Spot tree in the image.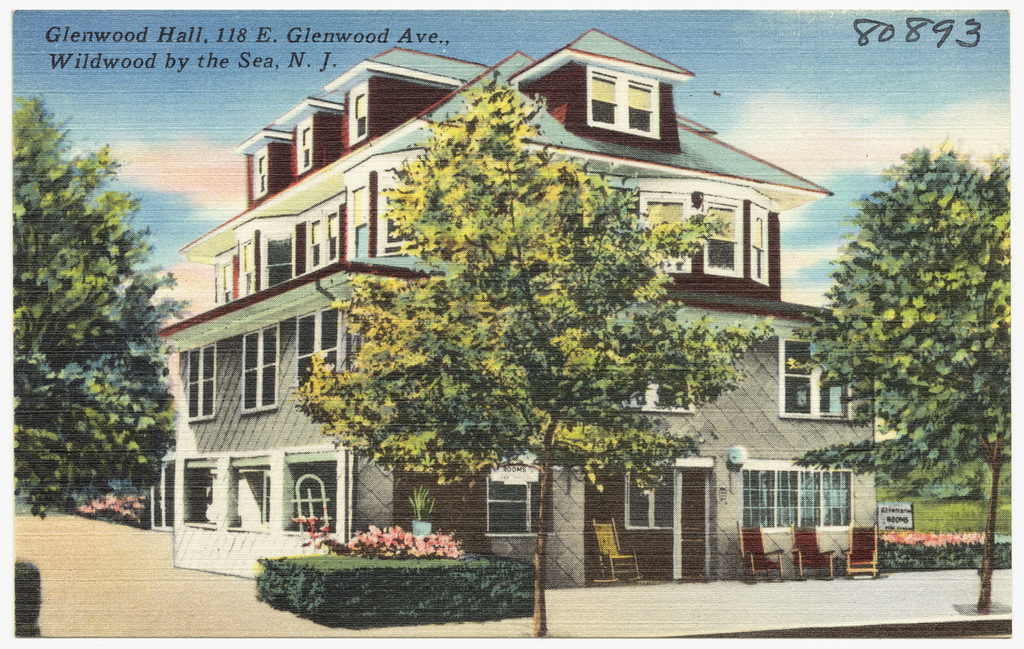
tree found at pyautogui.locateOnScreen(23, 93, 190, 541).
